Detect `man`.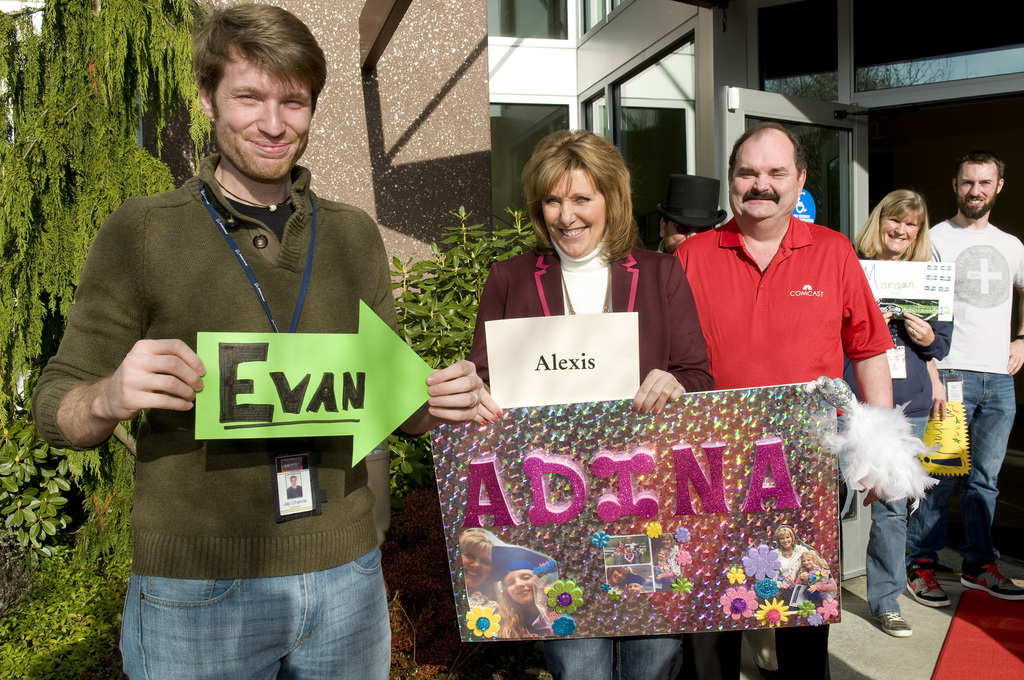
Detected at box=[659, 182, 729, 248].
